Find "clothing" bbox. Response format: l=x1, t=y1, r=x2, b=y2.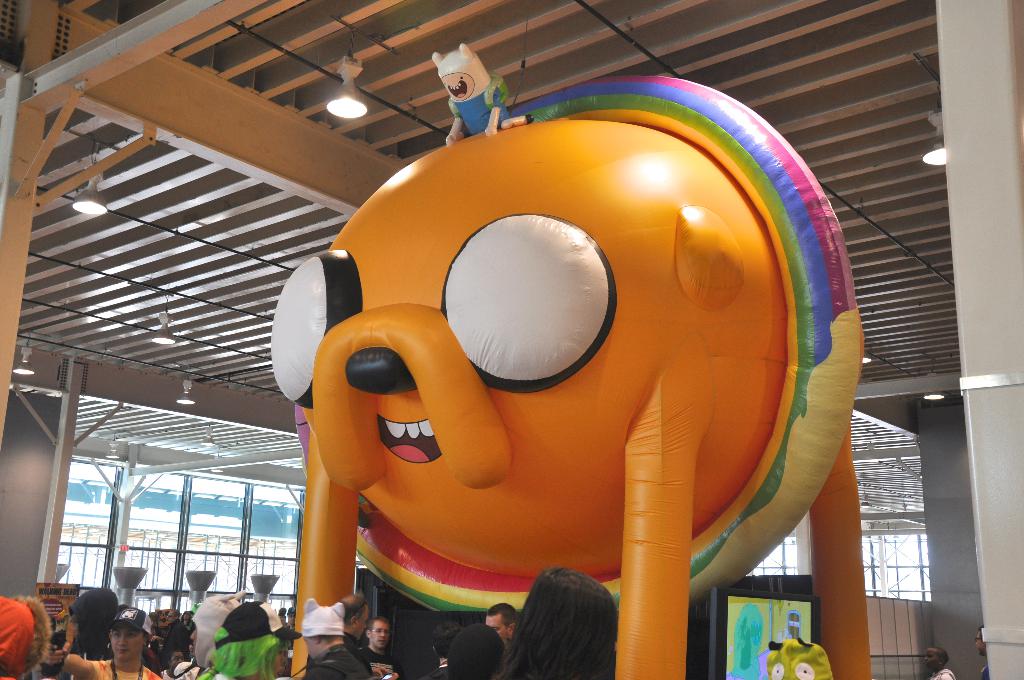
l=91, t=661, r=156, b=679.
